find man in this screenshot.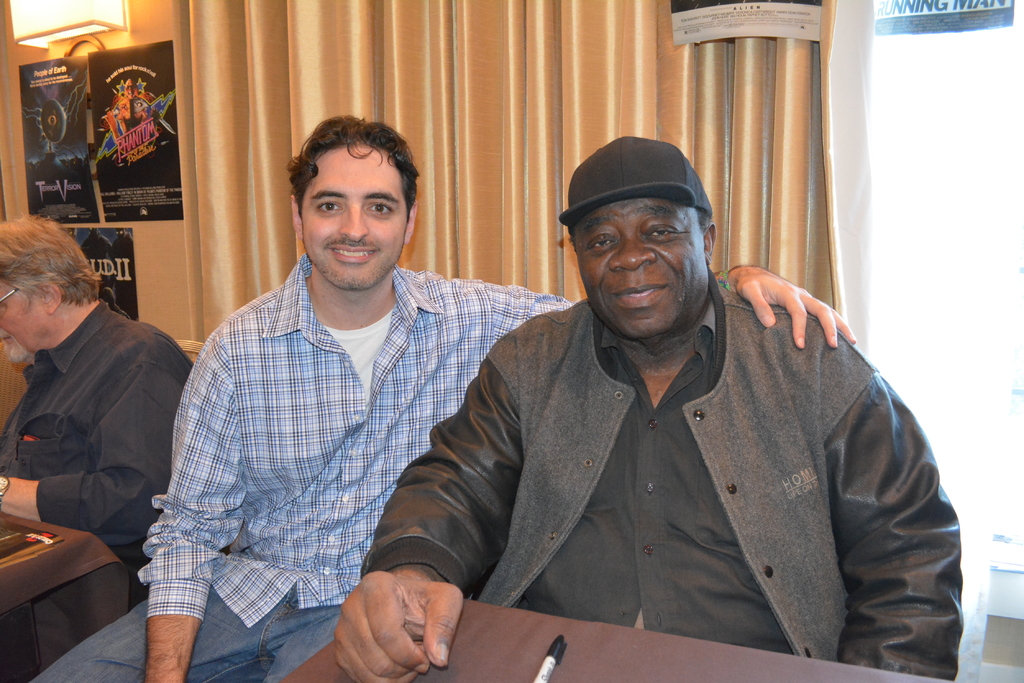
The bounding box for man is BBox(337, 134, 963, 682).
